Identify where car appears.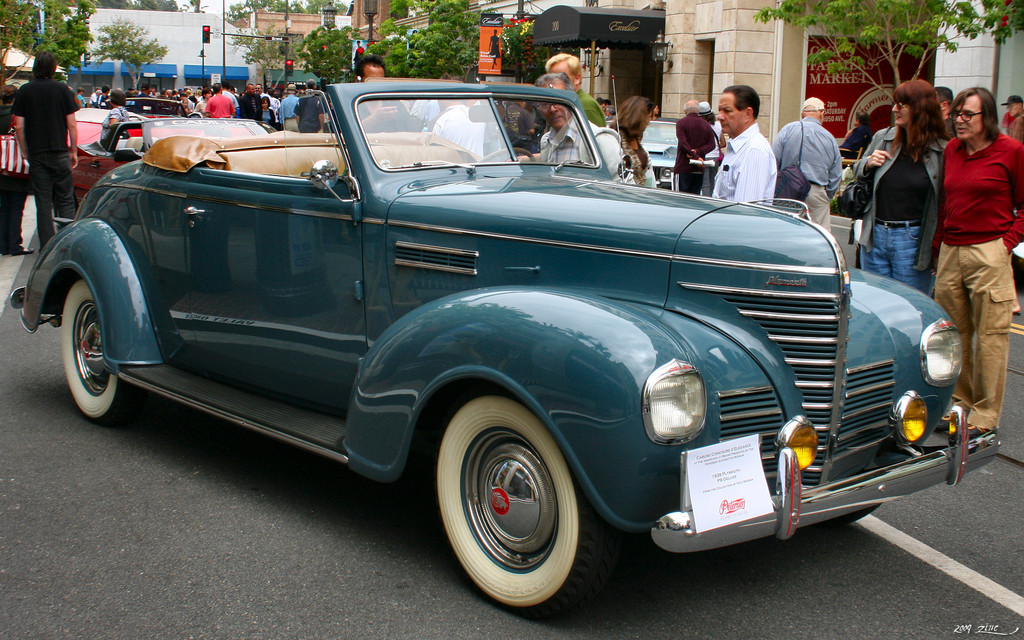
Appears at [67,111,120,199].
